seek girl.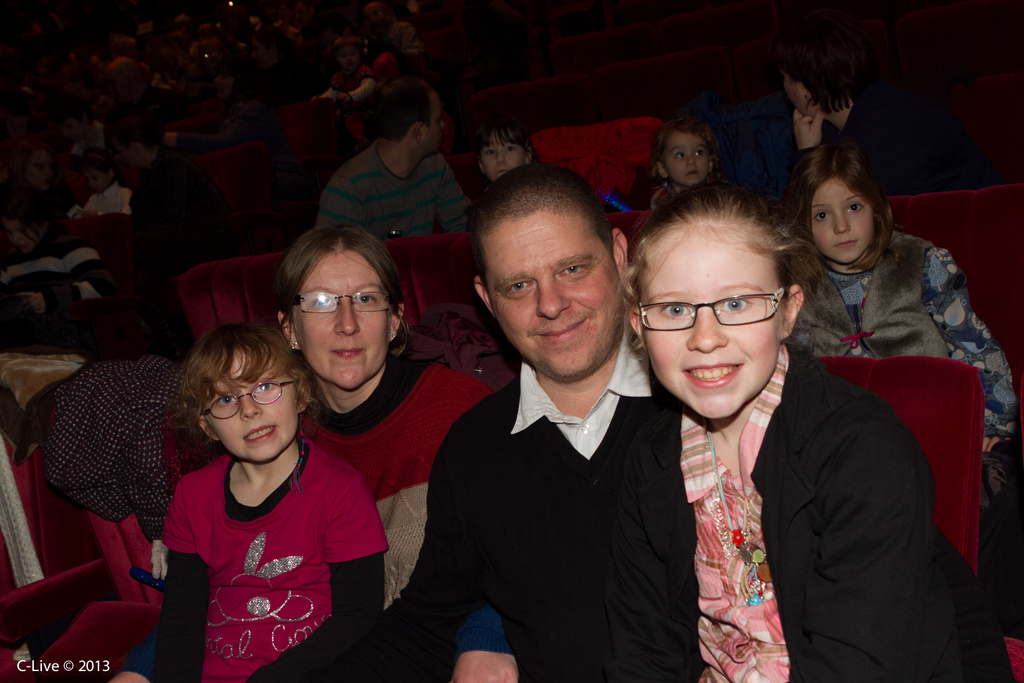
[left=587, top=183, right=1005, bottom=682].
